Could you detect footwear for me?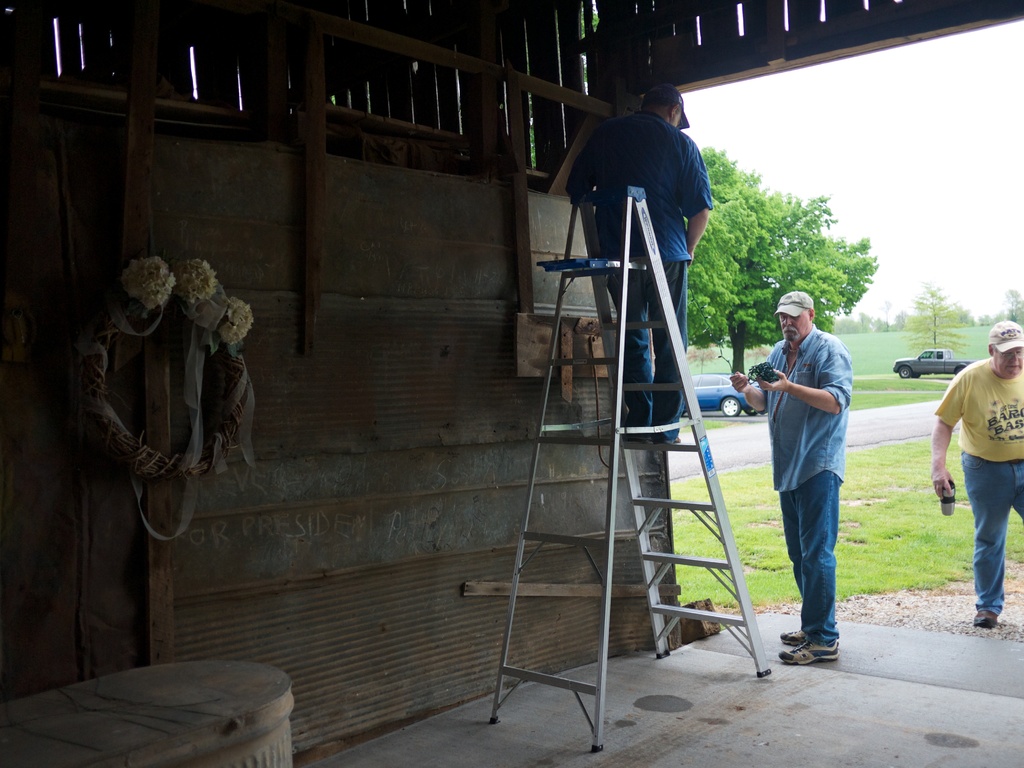
Detection result: box=[971, 609, 1000, 627].
